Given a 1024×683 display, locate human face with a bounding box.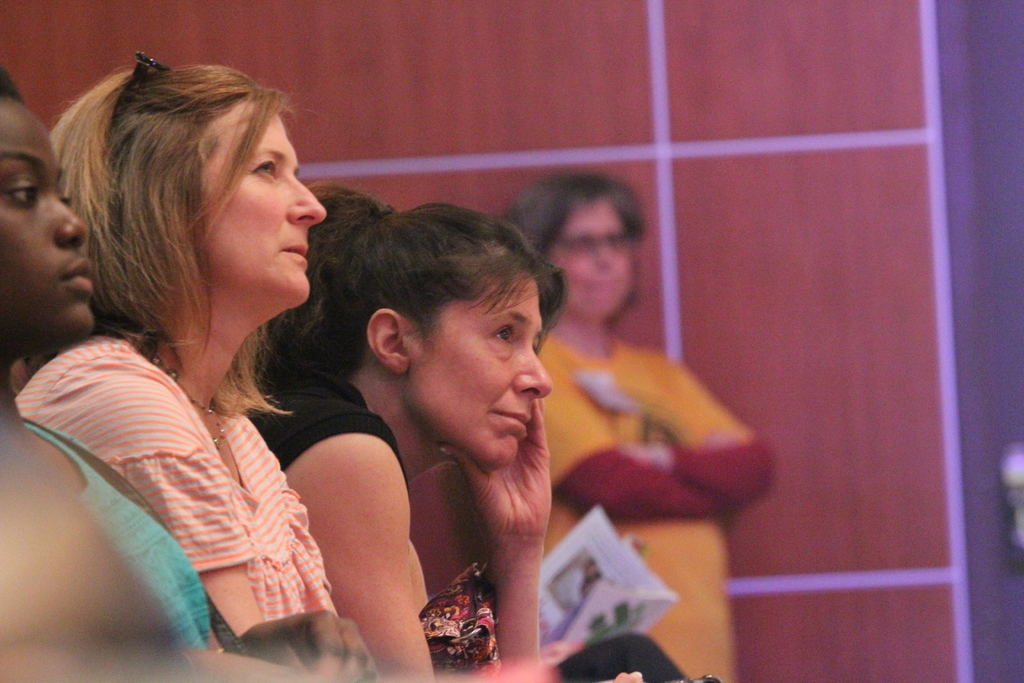
Located: pyautogui.locateOnScreen(411, 275, 553, 466).
